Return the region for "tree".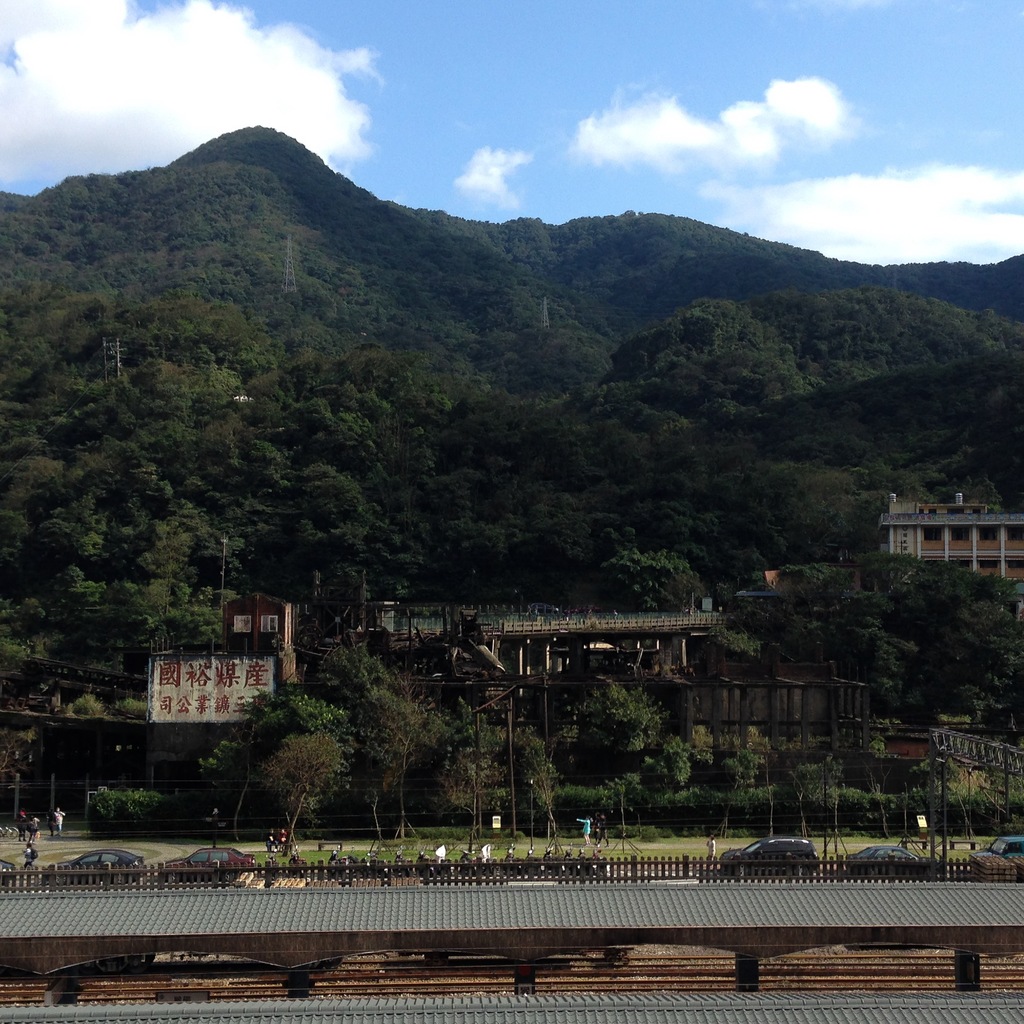
<region>264, 730, 346, 847</region>.
